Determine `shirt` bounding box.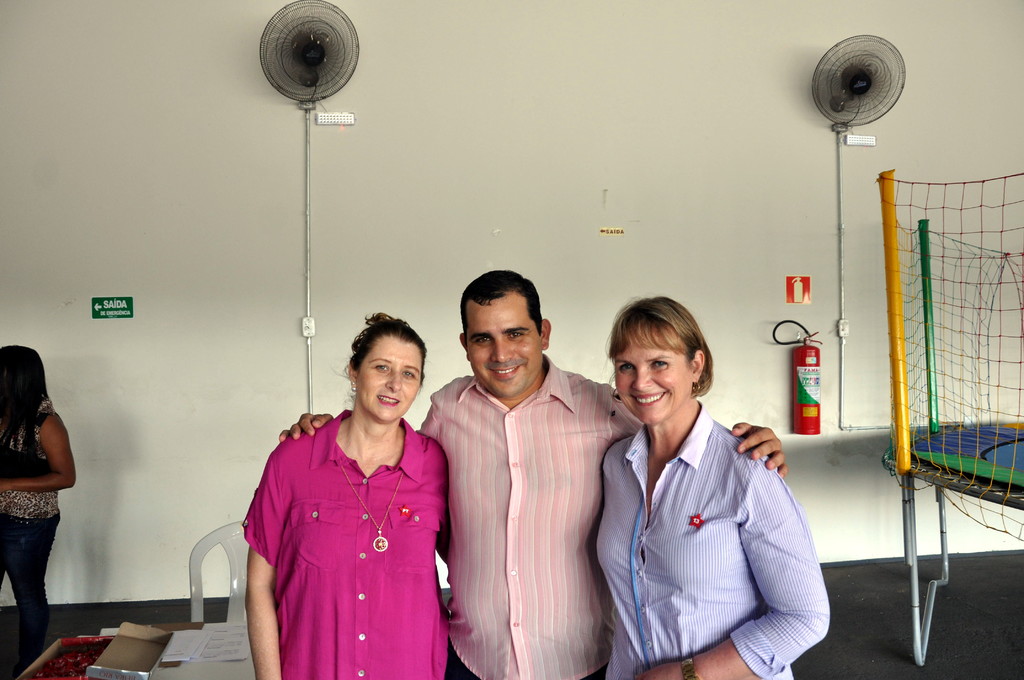
Determined: <bbox>412, 355, 643, 679</bbox>.
